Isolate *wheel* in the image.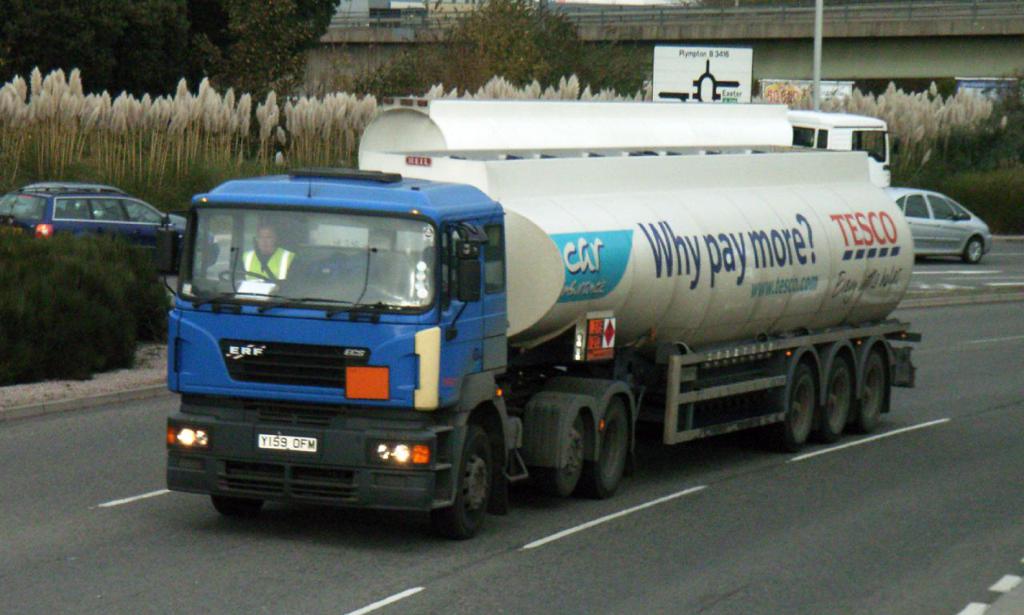
Isolated region: box(433, 423, 499, 537).
